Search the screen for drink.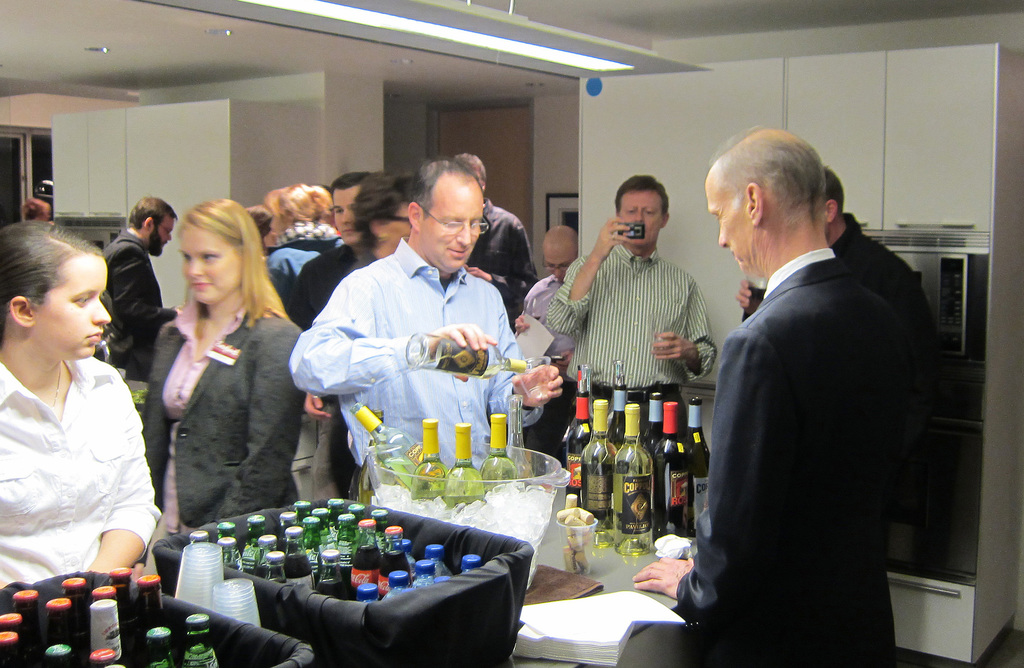
Found at l=407, t=361, r=507, b=382.
